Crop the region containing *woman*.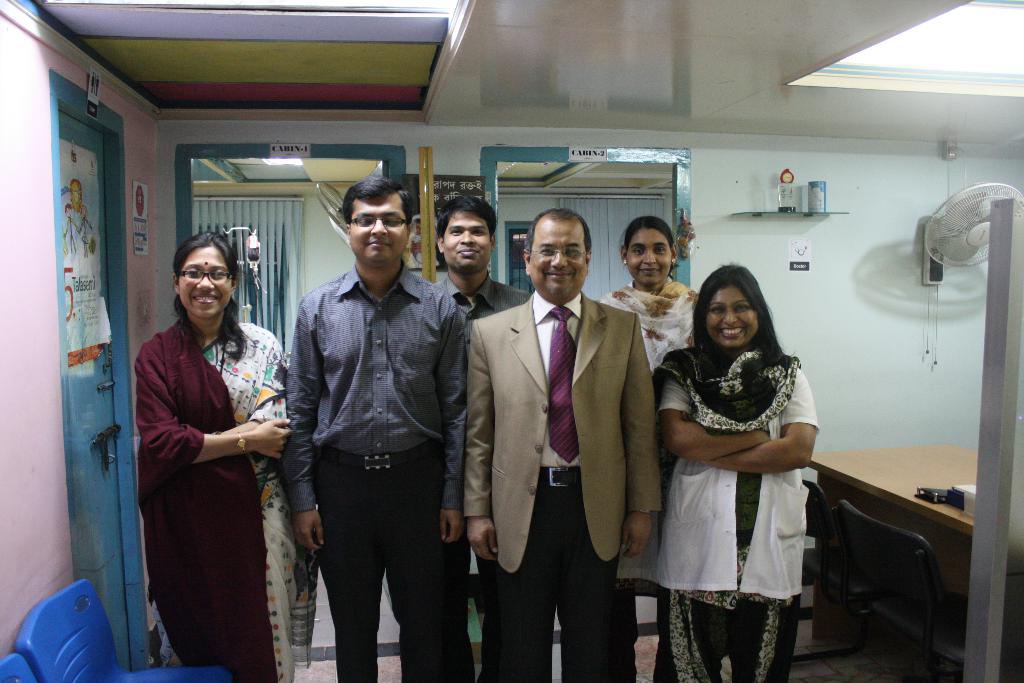
Crop region: Rect(123, 229, 314, 682).
